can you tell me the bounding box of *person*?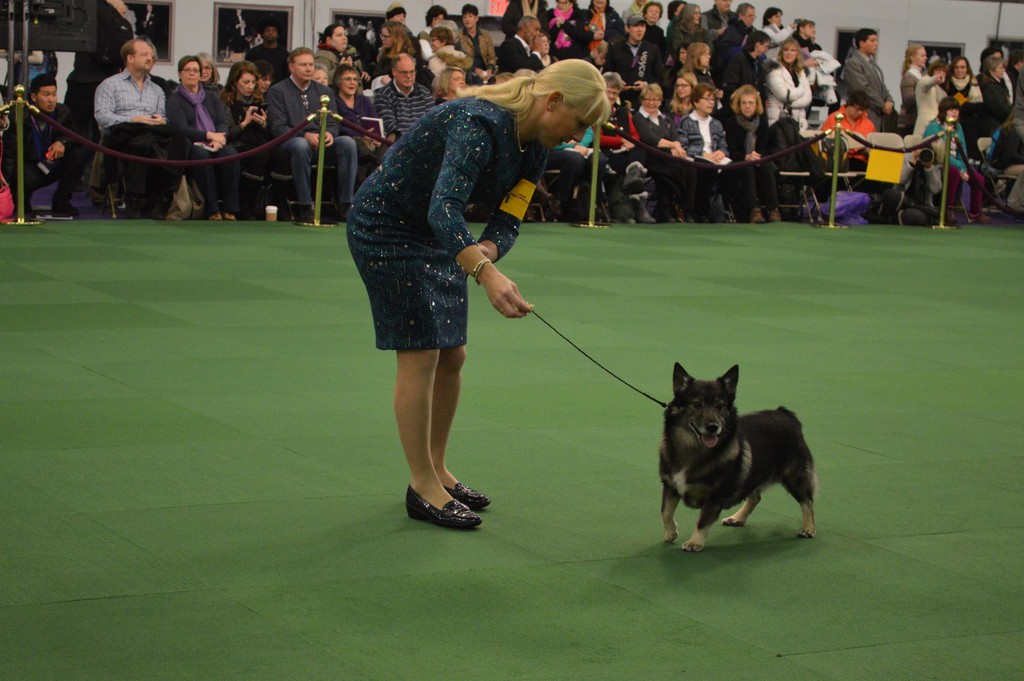
(x1=343, y1=48, x2=568, y2=554).
